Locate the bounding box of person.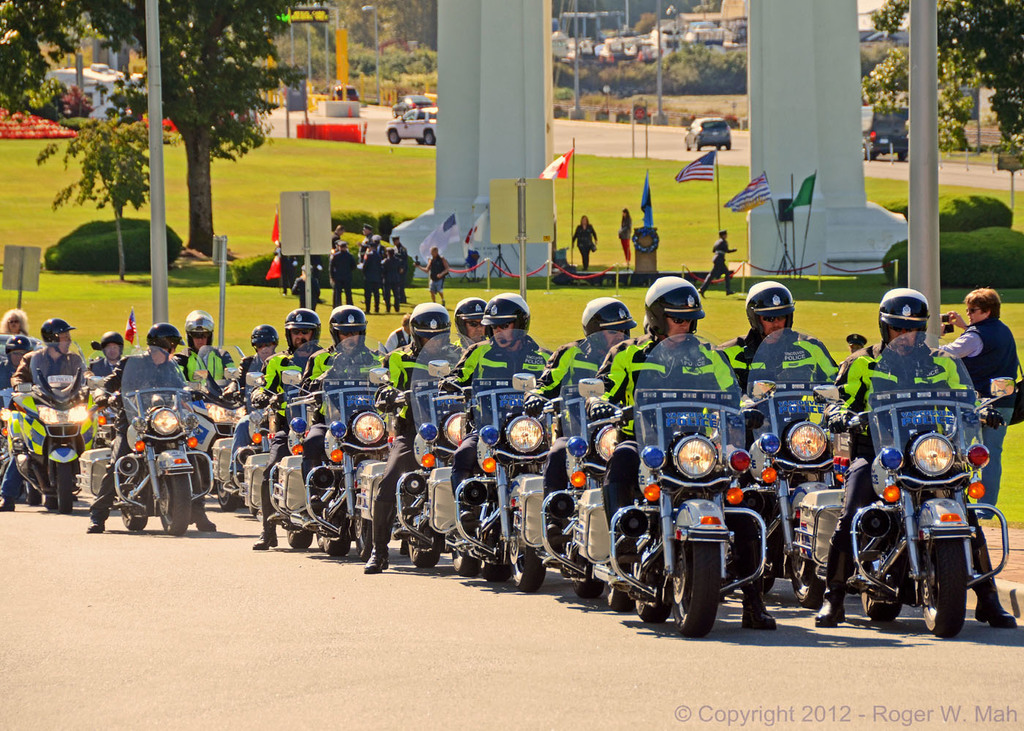
Bounding box: crop(570, 211, 601, 276).
